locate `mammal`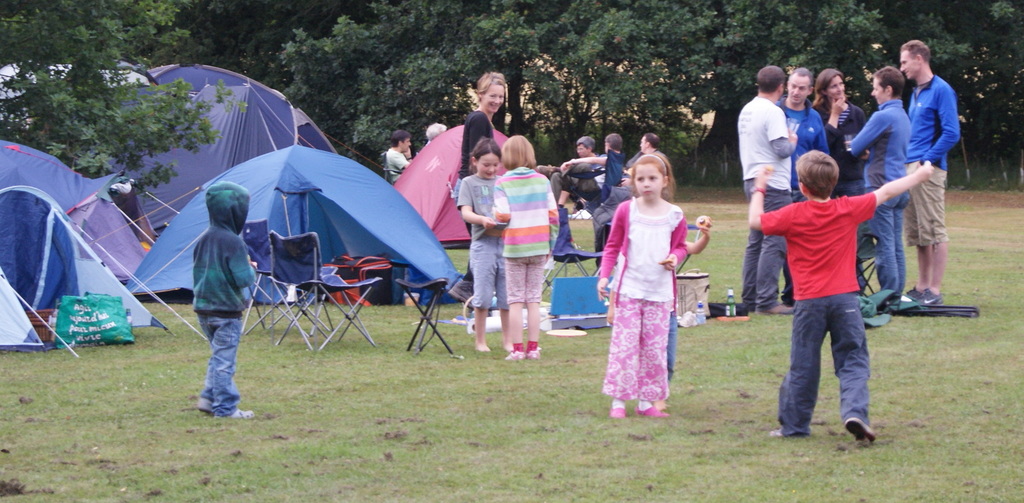
(x1=596, y1=154, x2=688, y2=415)
